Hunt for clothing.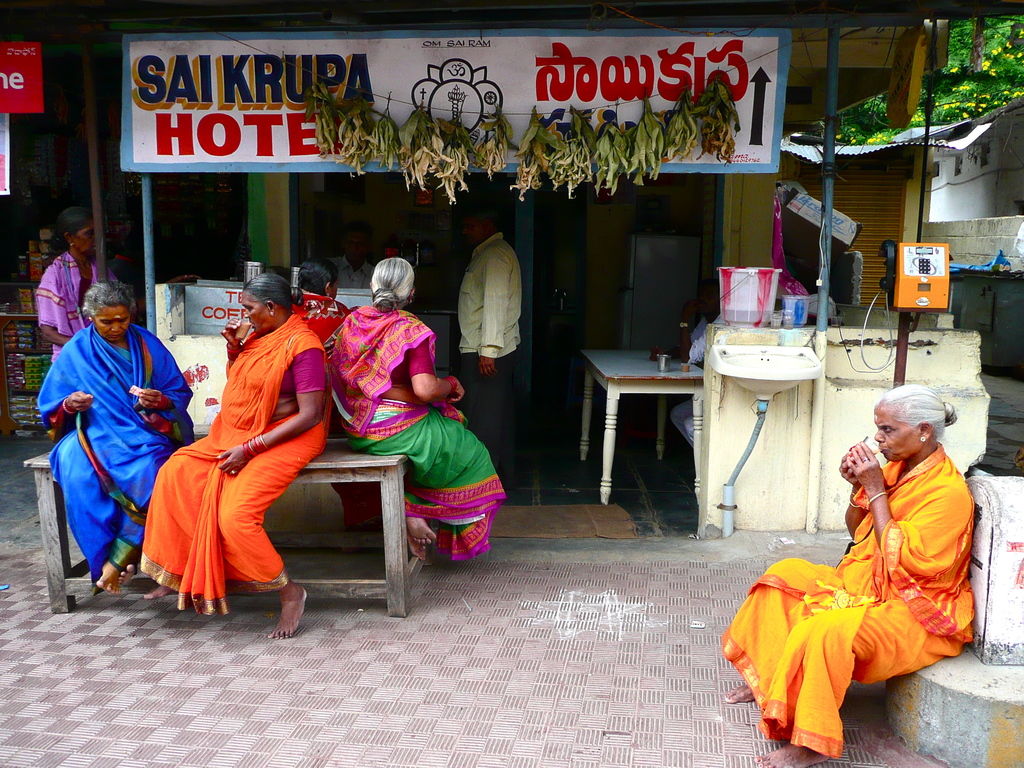
Hunted down at [43, 243, 127, 347].
